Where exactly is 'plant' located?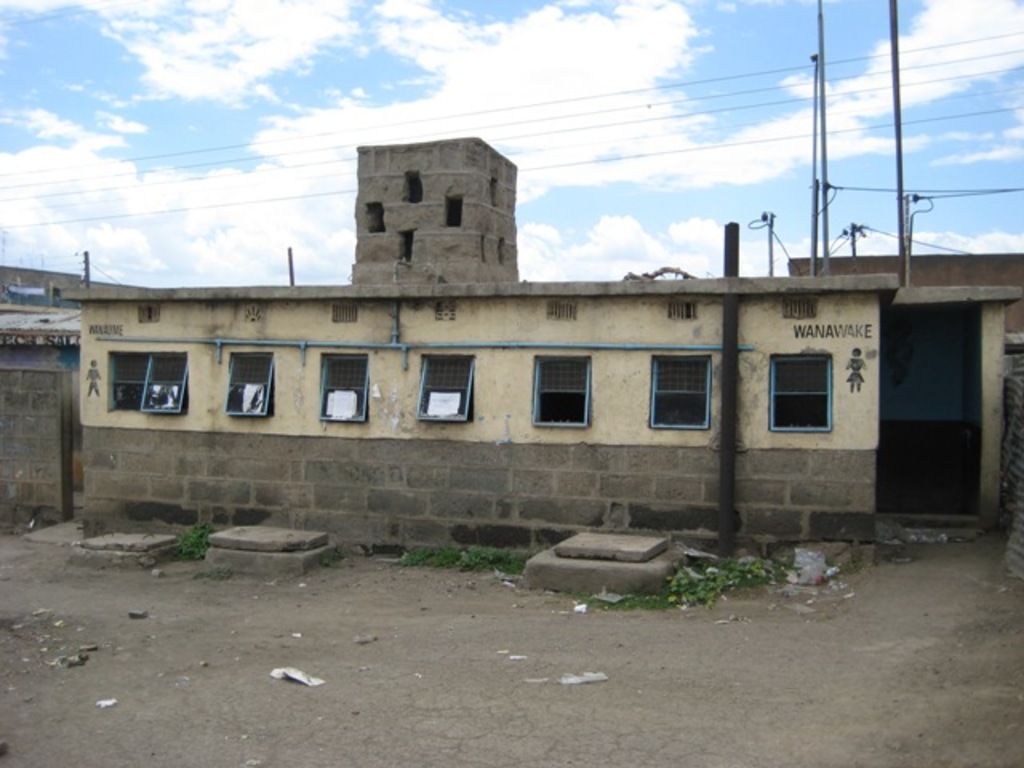
Its bounding box is l=179, t=522, r=214, b=562.
